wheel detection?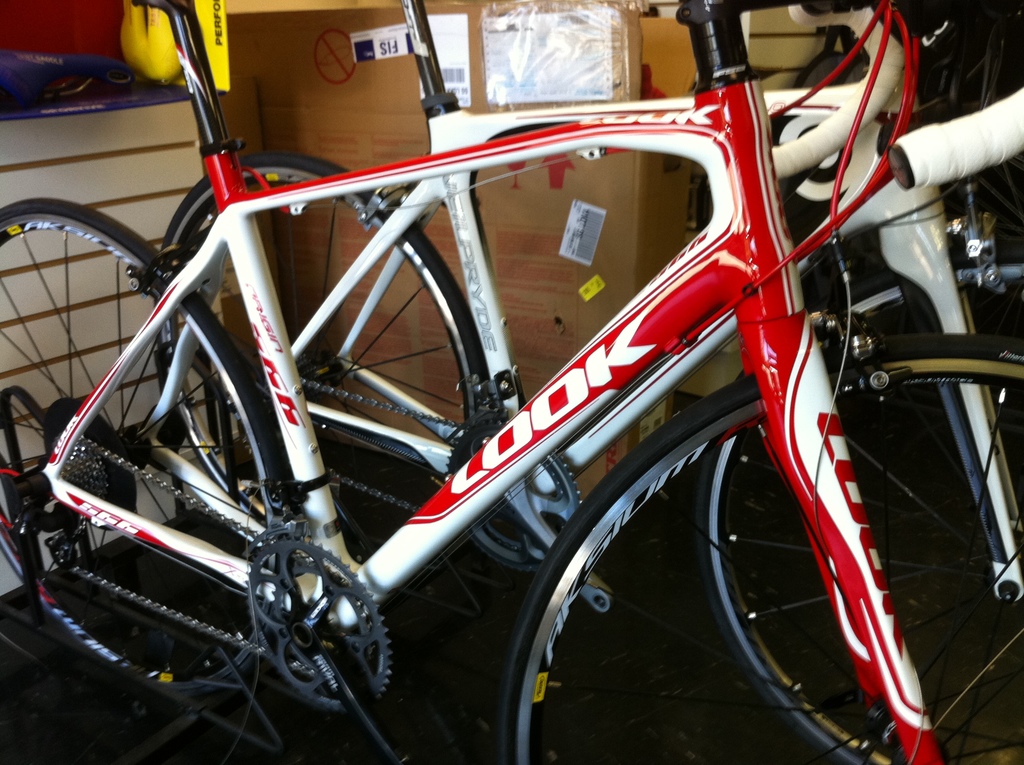
locate(692, 255, 1020, 757)
